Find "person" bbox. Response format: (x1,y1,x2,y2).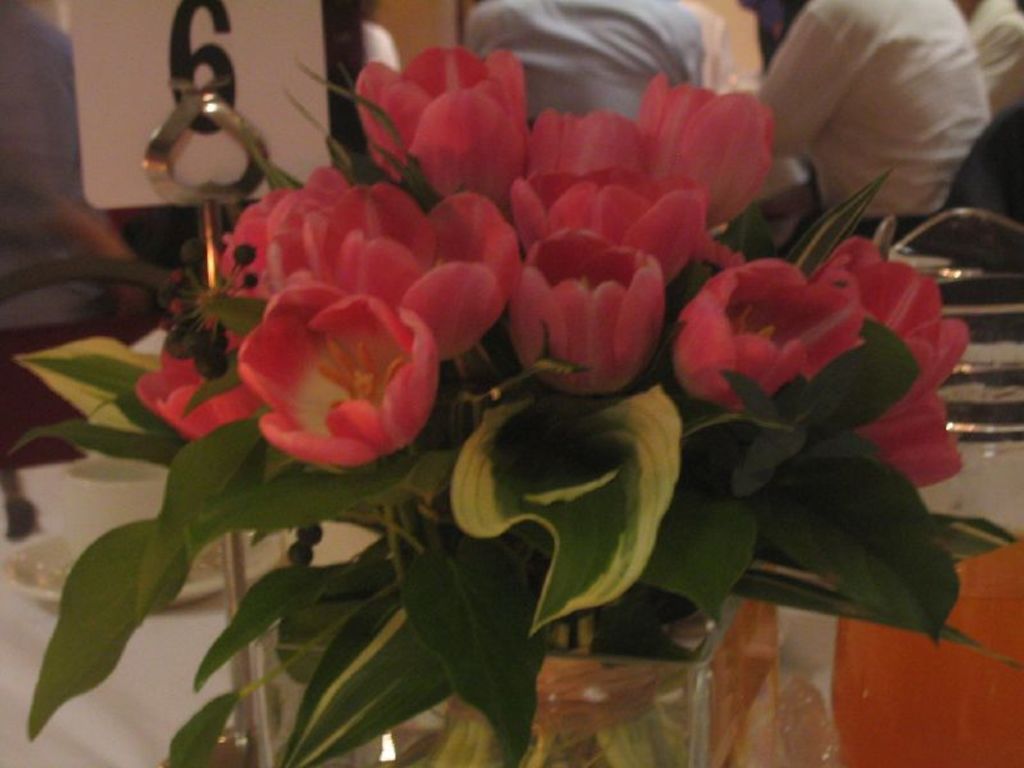
(724,0,1011,223).
